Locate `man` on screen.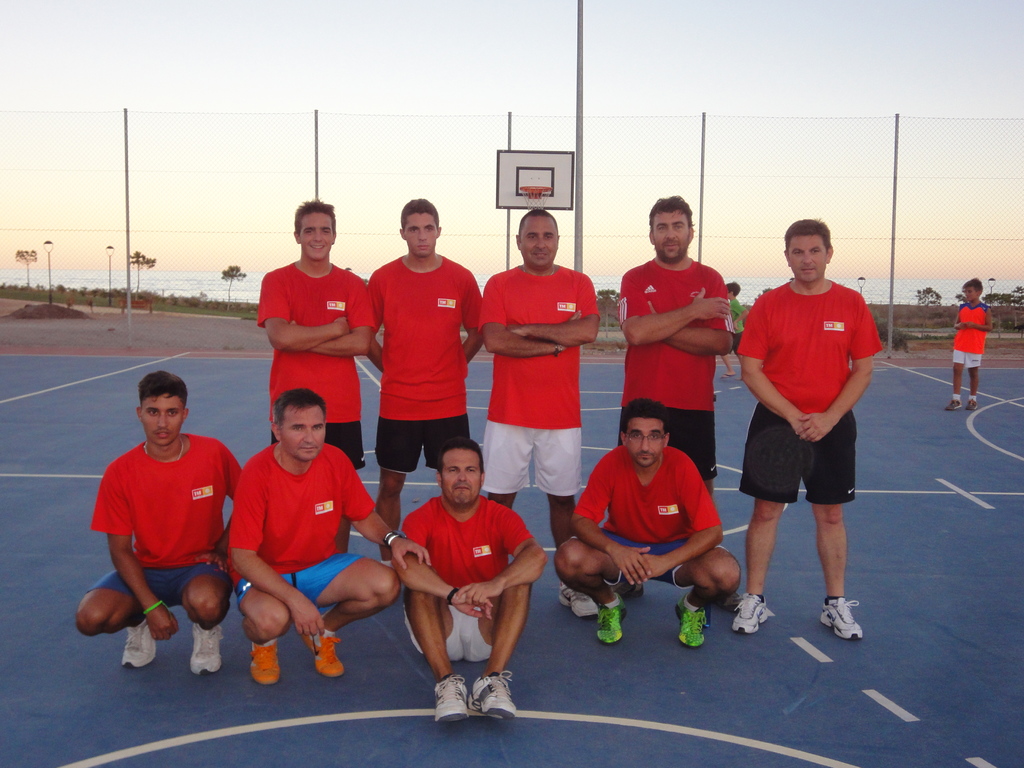
On screen at x1=554, y1=394, x2=742, y2=644.
